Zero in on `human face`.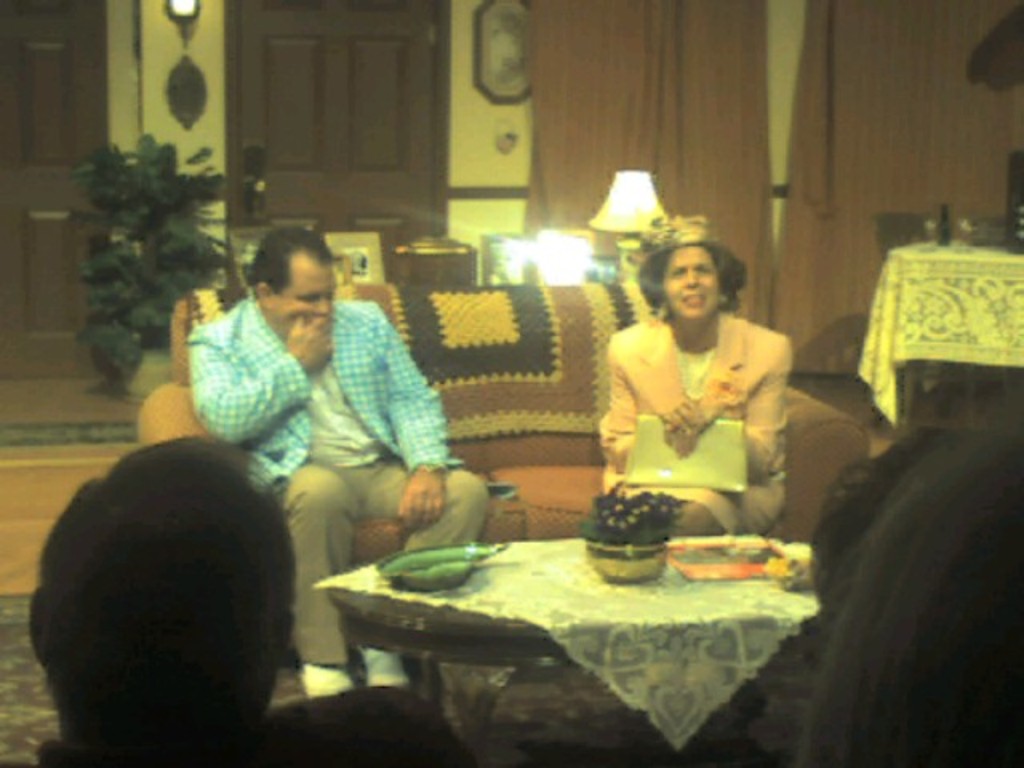
Zeroed in: locate(658, 238, 718, 320).
